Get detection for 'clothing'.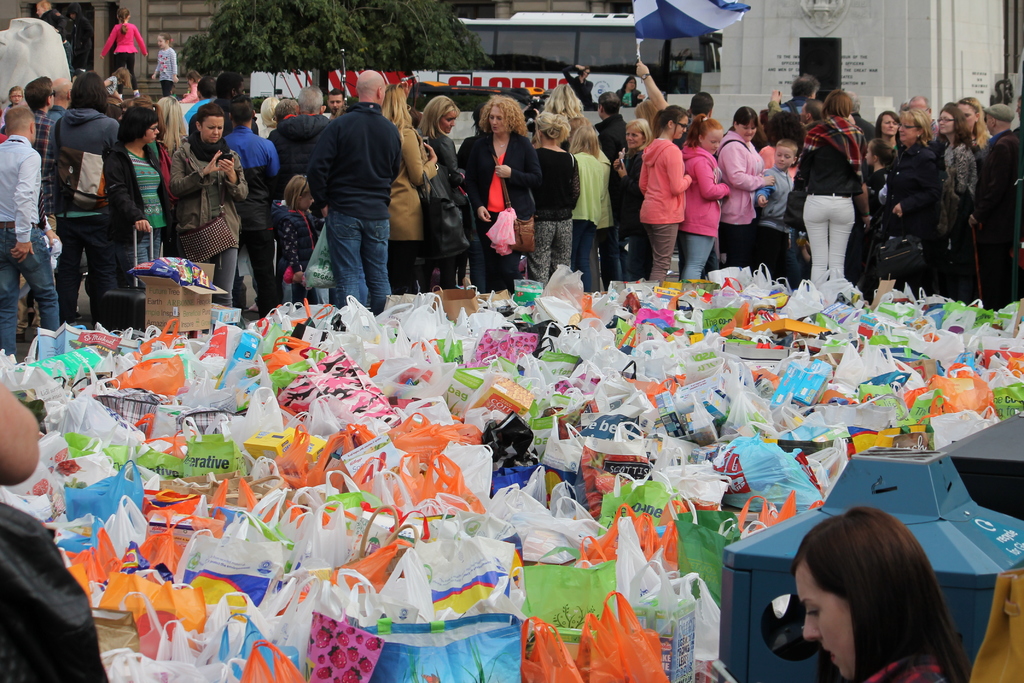
Detection: [left=860, top=648, right=957, bottom=682].
